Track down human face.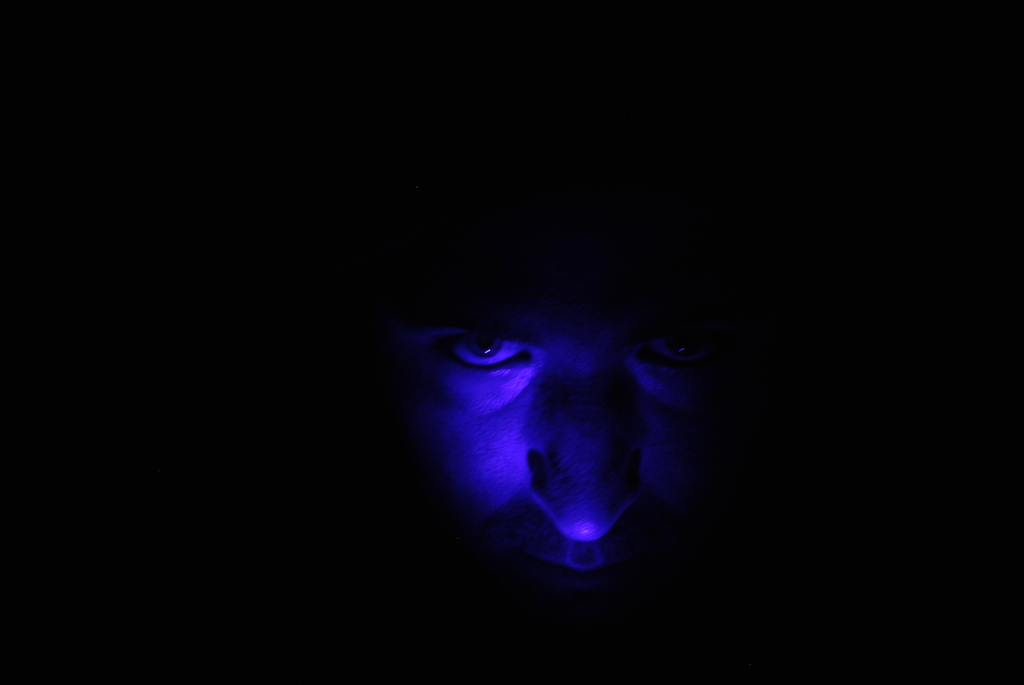
Tracked to (left=400, top=327, right=710, bottom=592).
